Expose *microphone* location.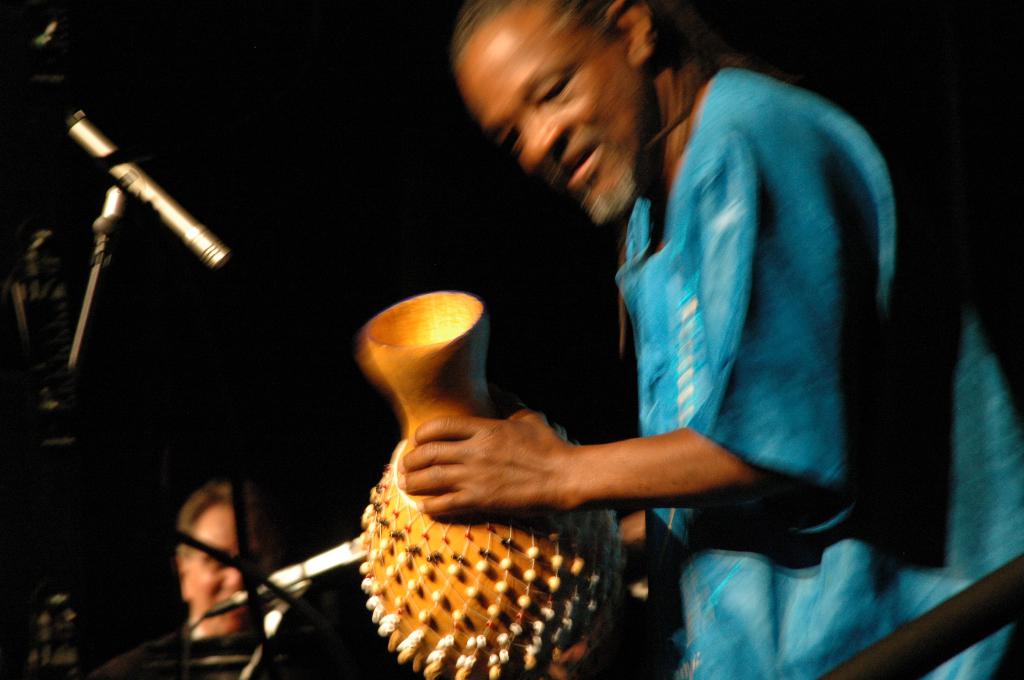
Exposed at <box>67,93,240,280</box>.
